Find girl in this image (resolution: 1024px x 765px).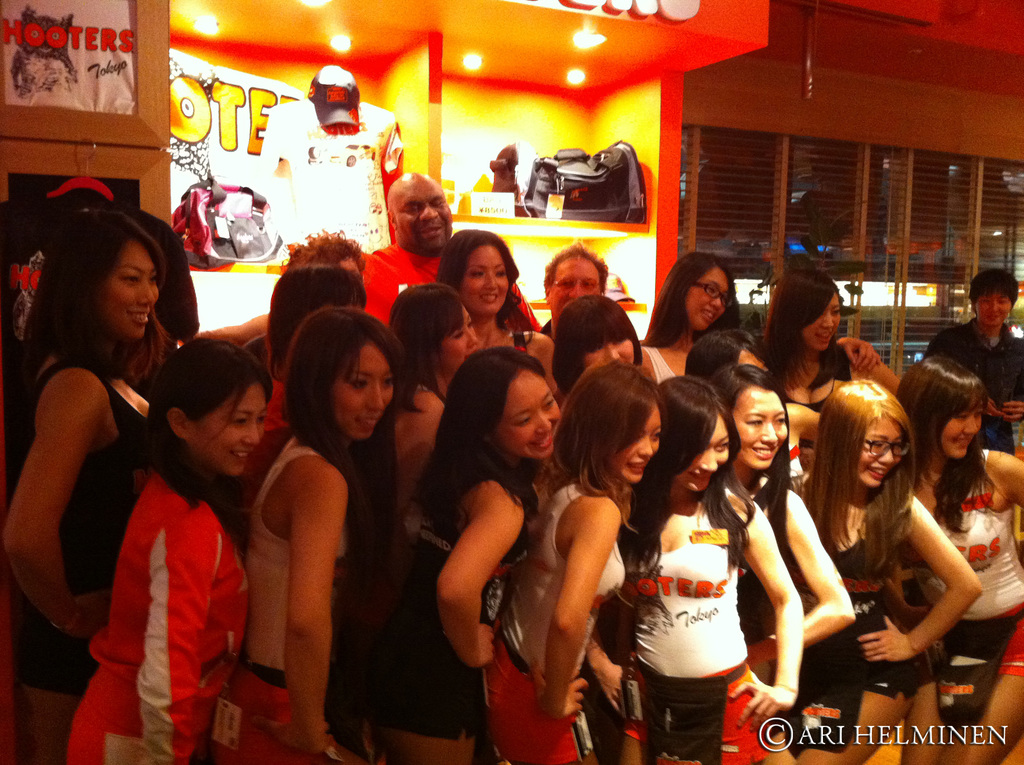
locate(895, 353, 1023, 764).
